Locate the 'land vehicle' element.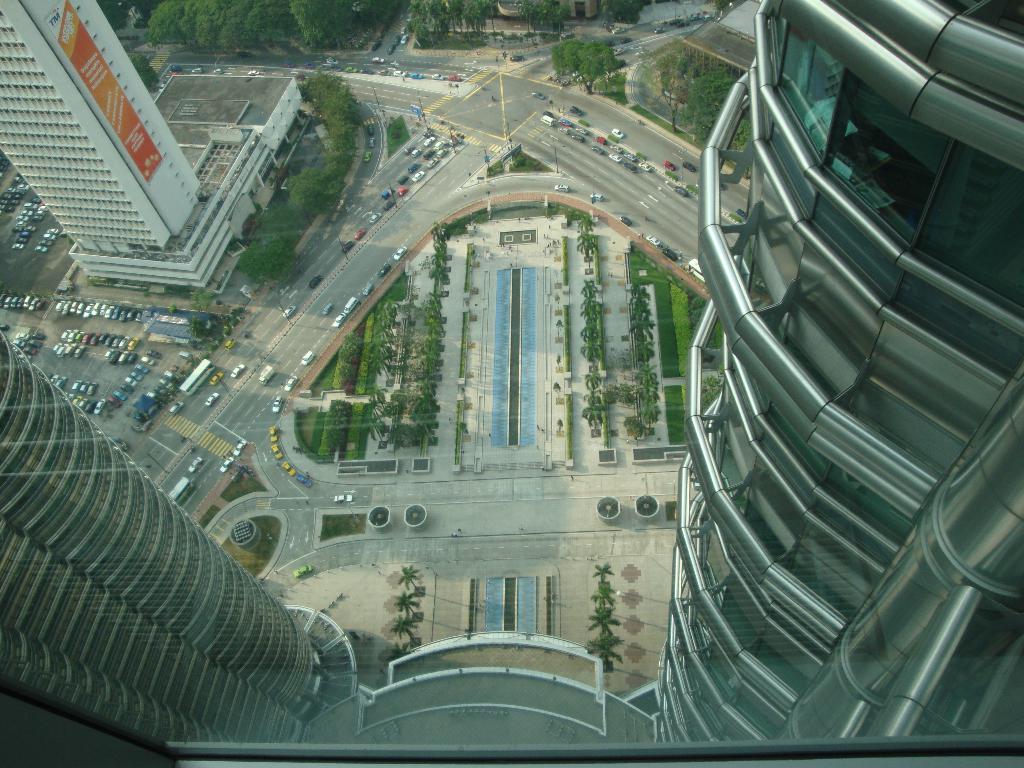
Element bbox: 285:65:294:66.
